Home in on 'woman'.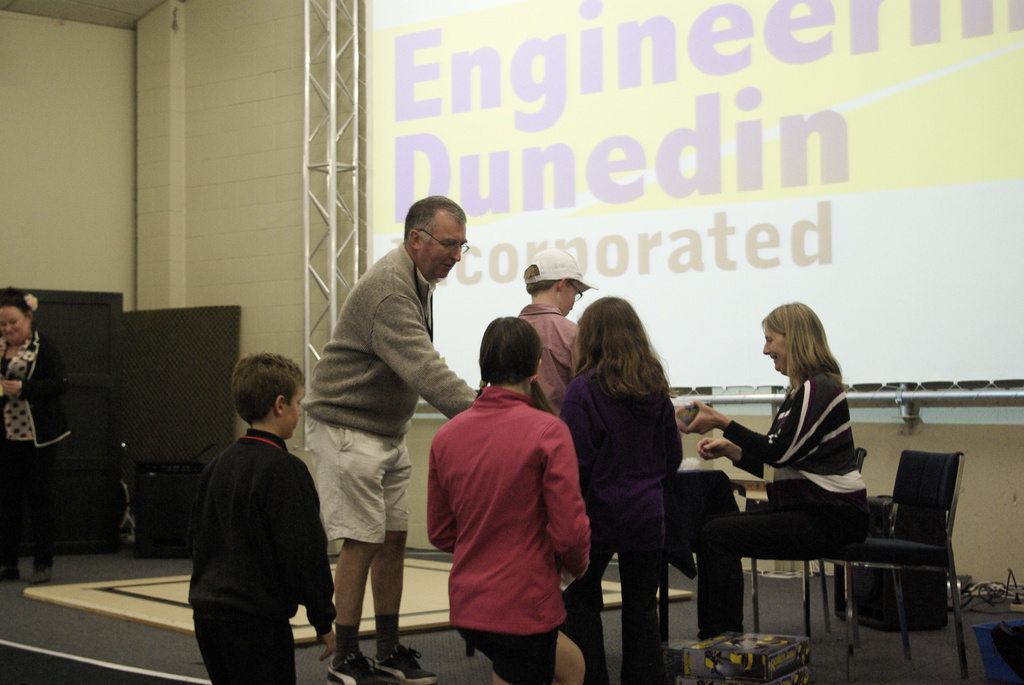
Homed in at <region>0, 295, 79, 582</region>.
